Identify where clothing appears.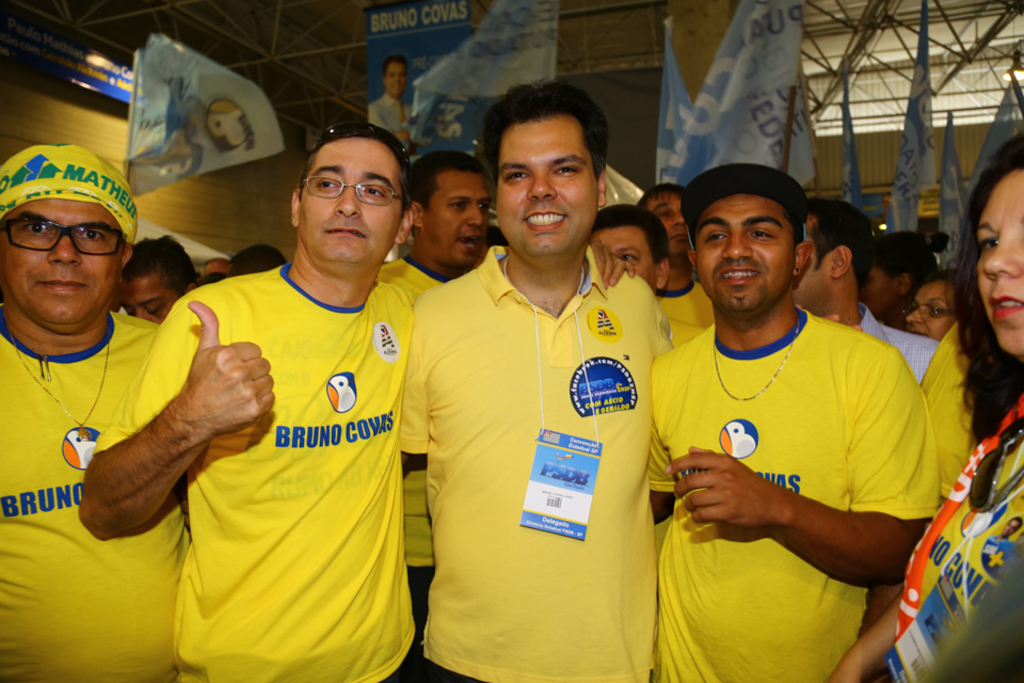
Appears at <bbox>654, 281, 714, 351</bbox>.
